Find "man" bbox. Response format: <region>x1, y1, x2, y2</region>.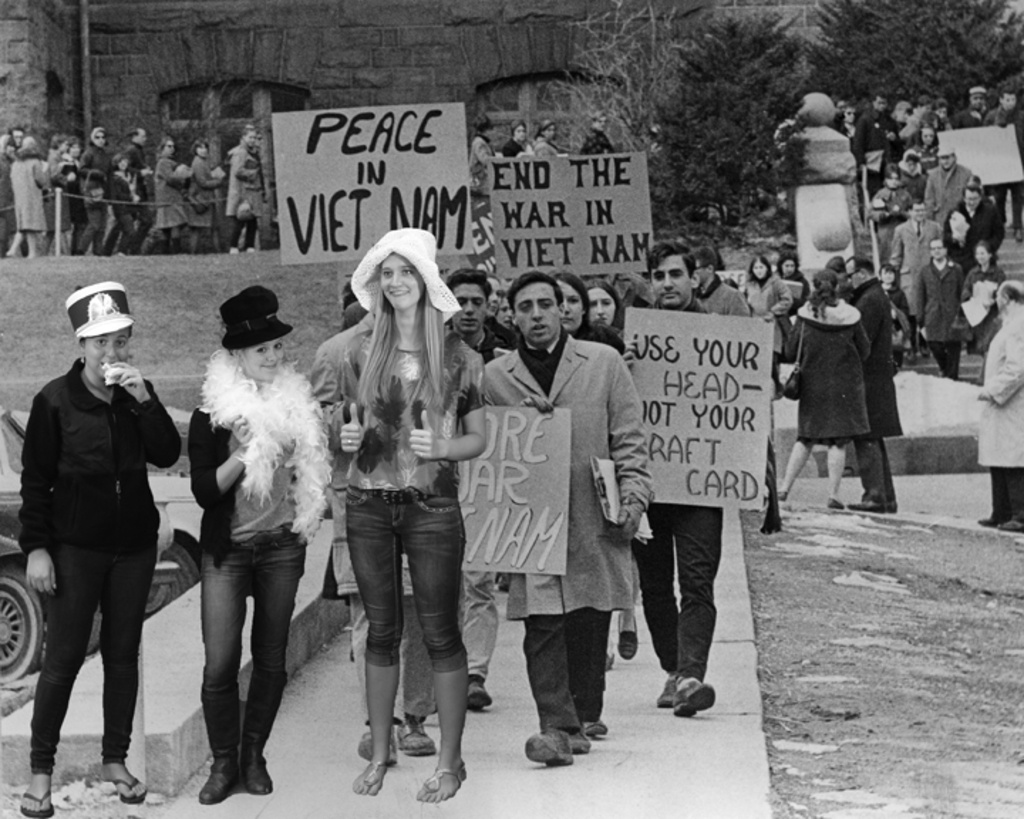
<region>690, 245, 748, 320</region>.
